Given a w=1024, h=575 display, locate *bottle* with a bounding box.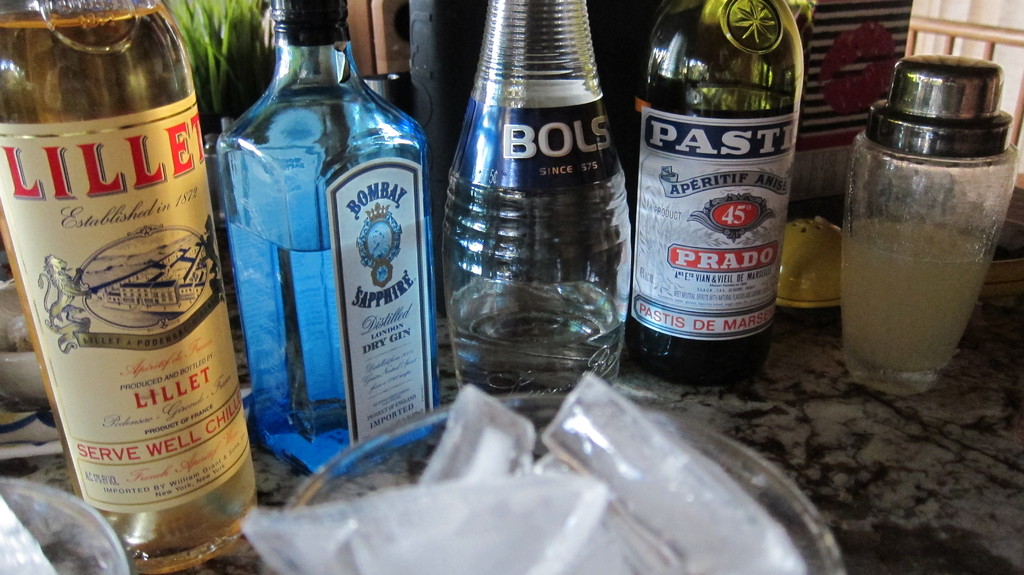
Located: <region>442, 0, 634, 396</region>.
